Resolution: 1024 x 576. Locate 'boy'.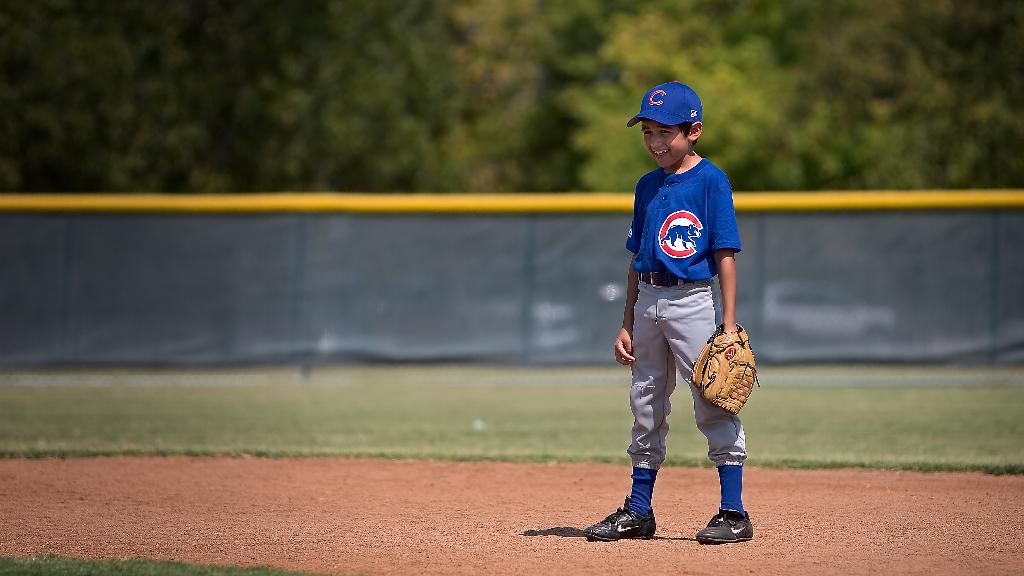
select_region(598, 83, 765, 510).
